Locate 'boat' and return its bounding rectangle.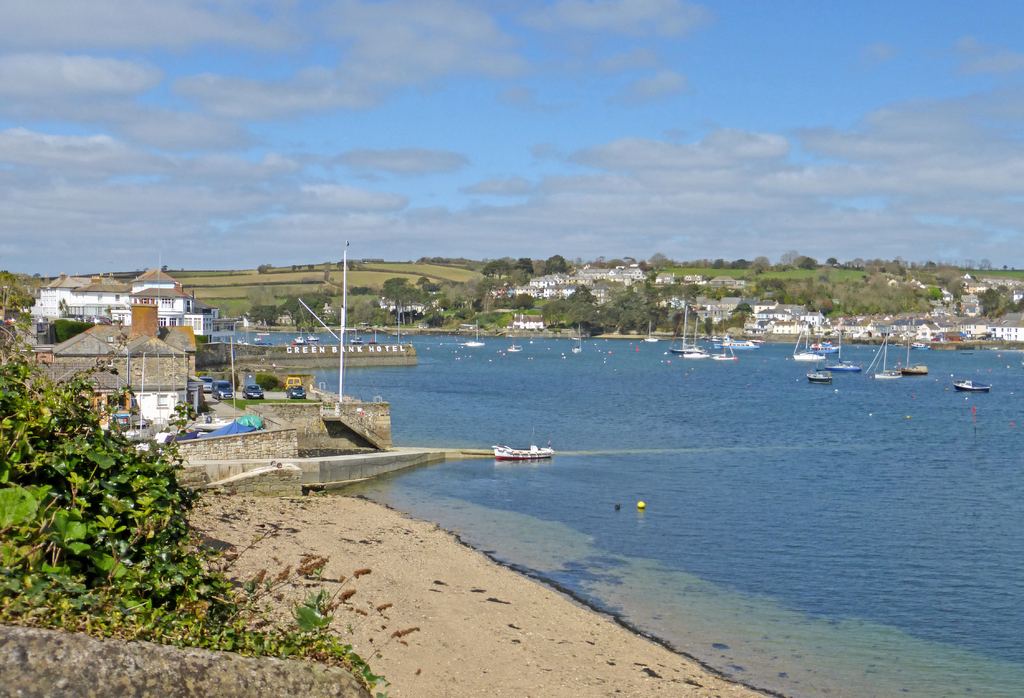
box=[249, 333, 268, 348].
